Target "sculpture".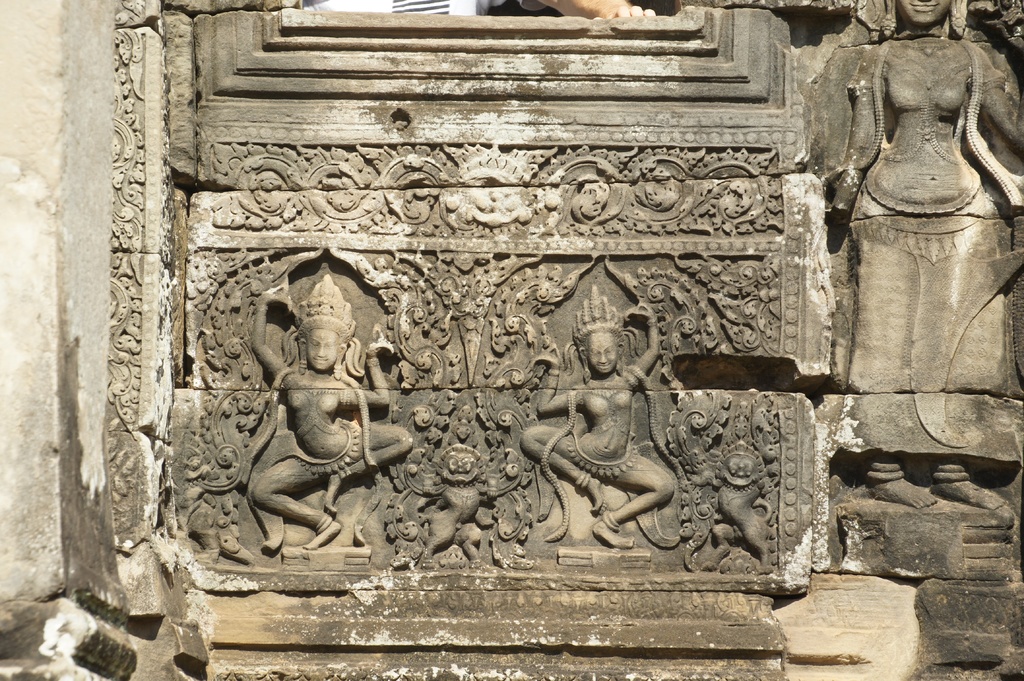
Target region: <box>520,296,663,554</box>.
